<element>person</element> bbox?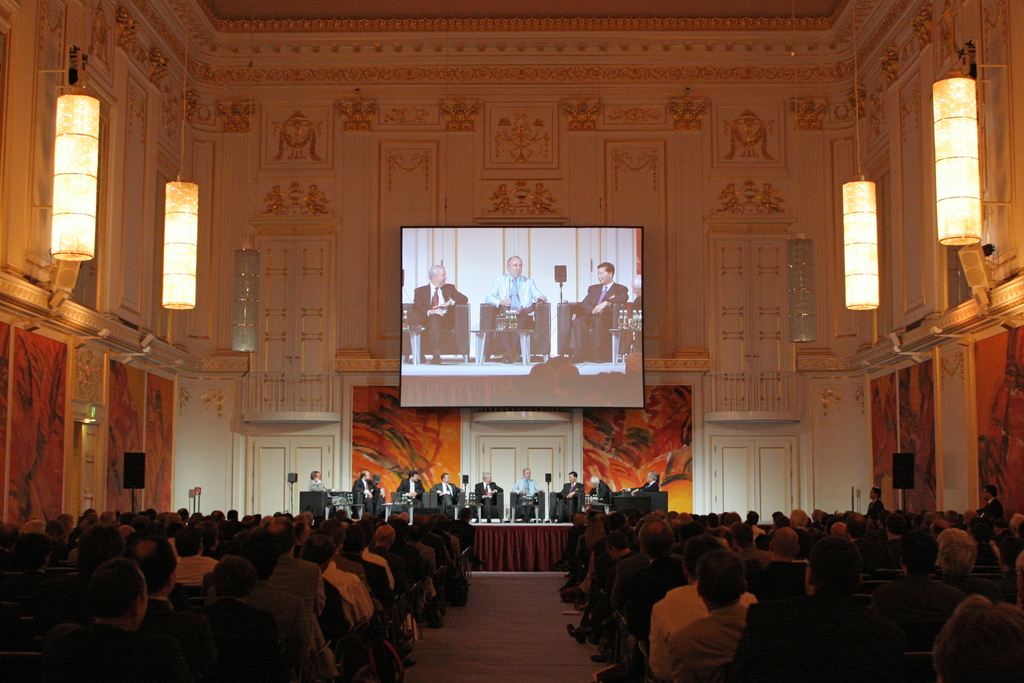
[left=280, top=109, right=322, bottom=161]
